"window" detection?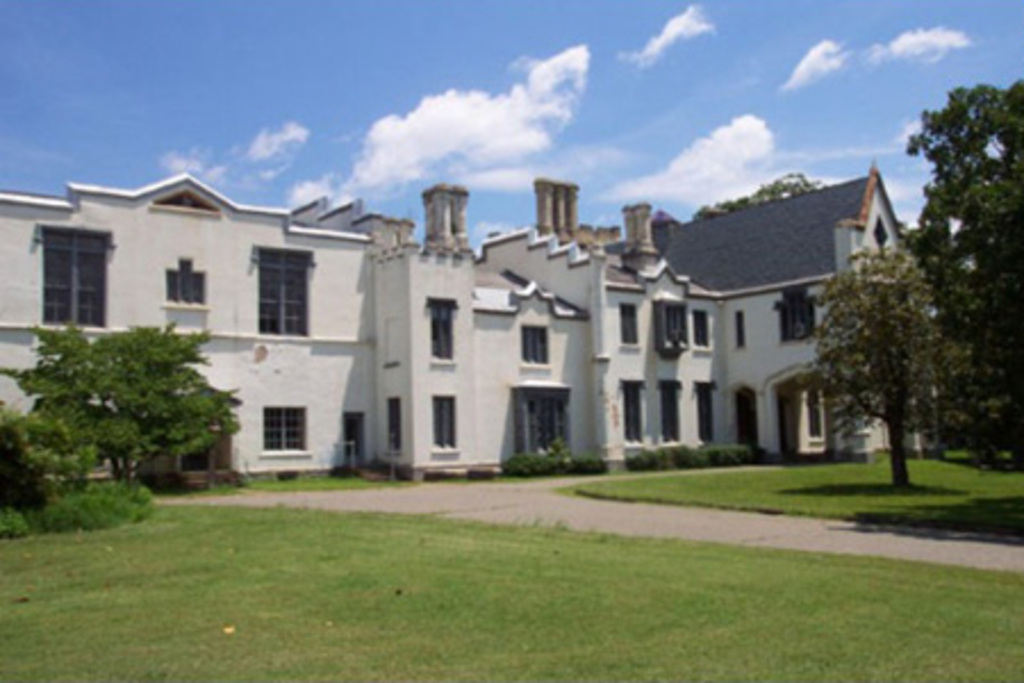
{"left": 653, "top": 291, "right": 689, "bottom": 362}
